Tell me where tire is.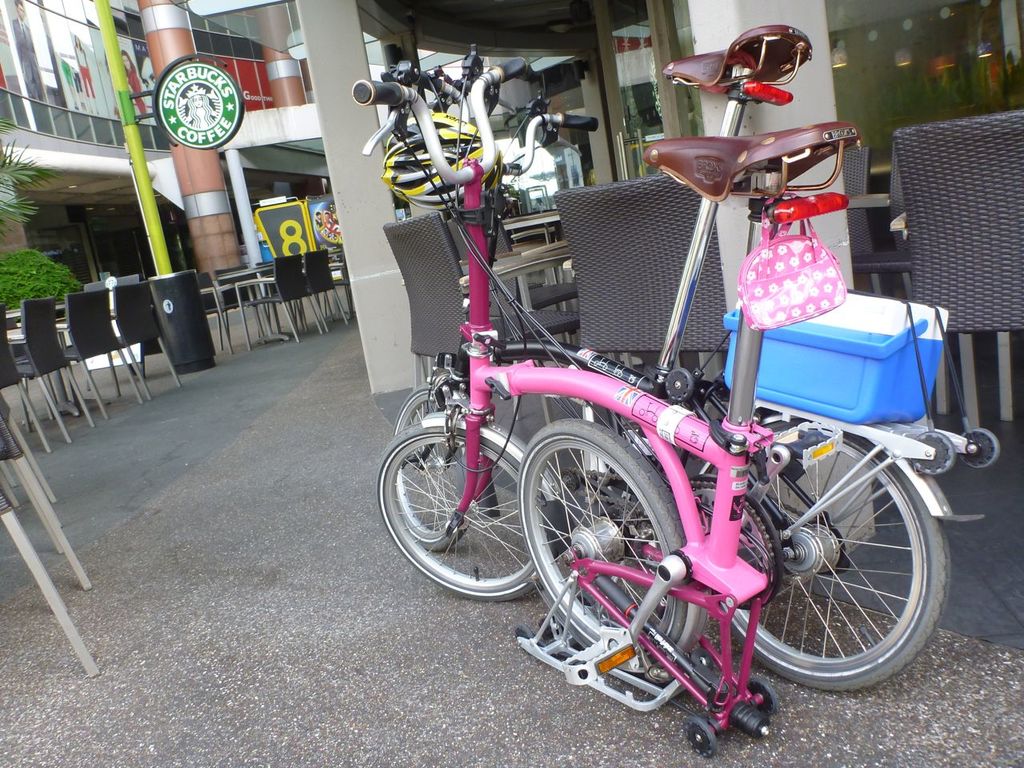
tire is at 374,422,555,602.
